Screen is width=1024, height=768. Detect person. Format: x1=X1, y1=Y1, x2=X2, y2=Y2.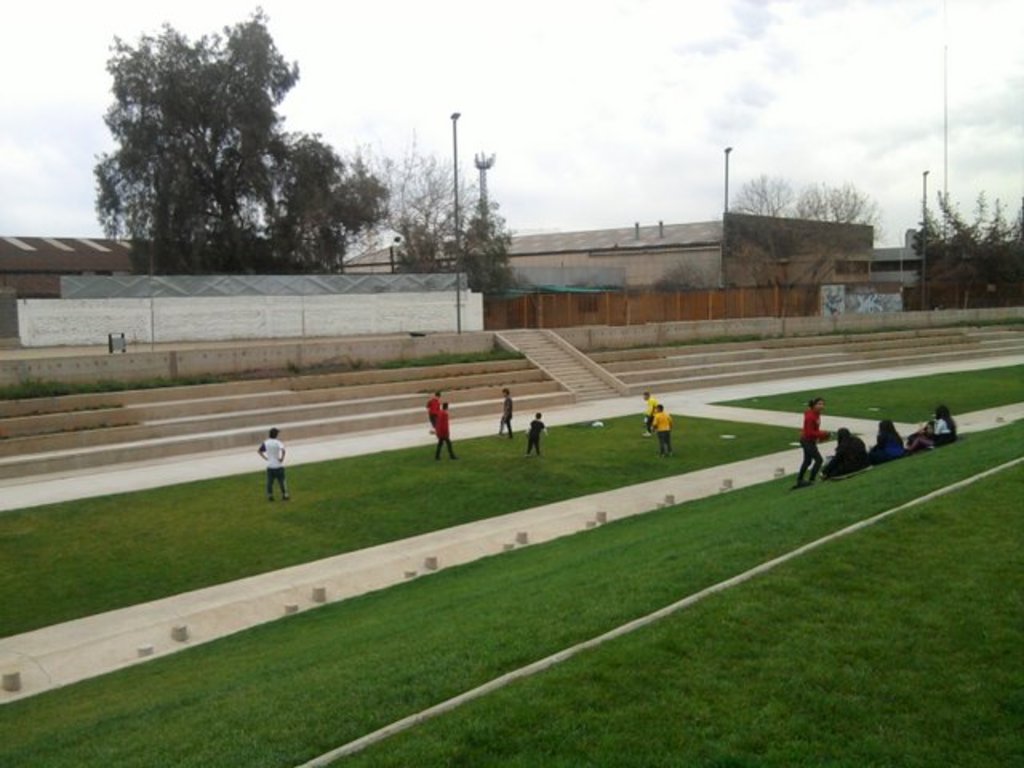
x1=870, y1=419, x2=909, y2=467.
